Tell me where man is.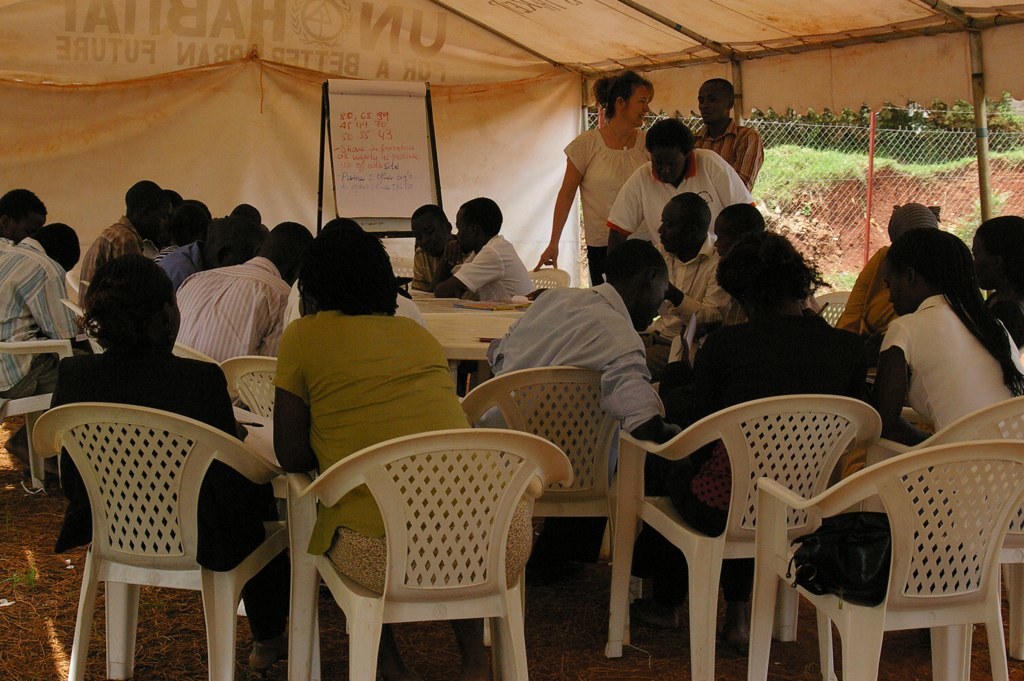
man is at {"left": 175, "top": 219, "right": 309, "bottom": 368}.
